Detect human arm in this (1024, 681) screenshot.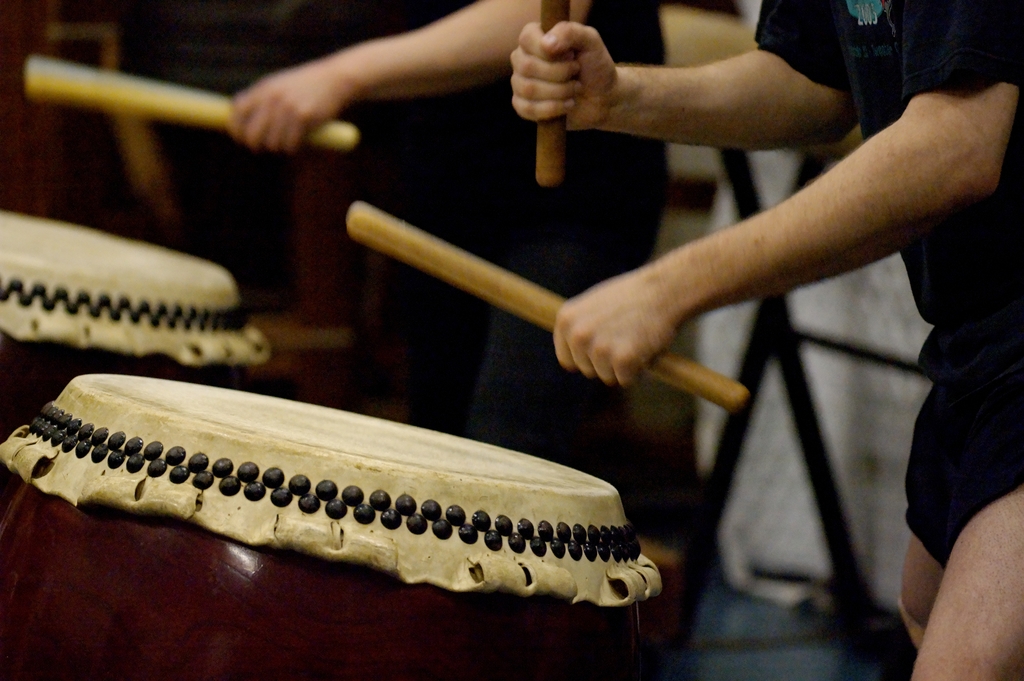
Detection: left=225, top=0, right=590, bottom=155.
